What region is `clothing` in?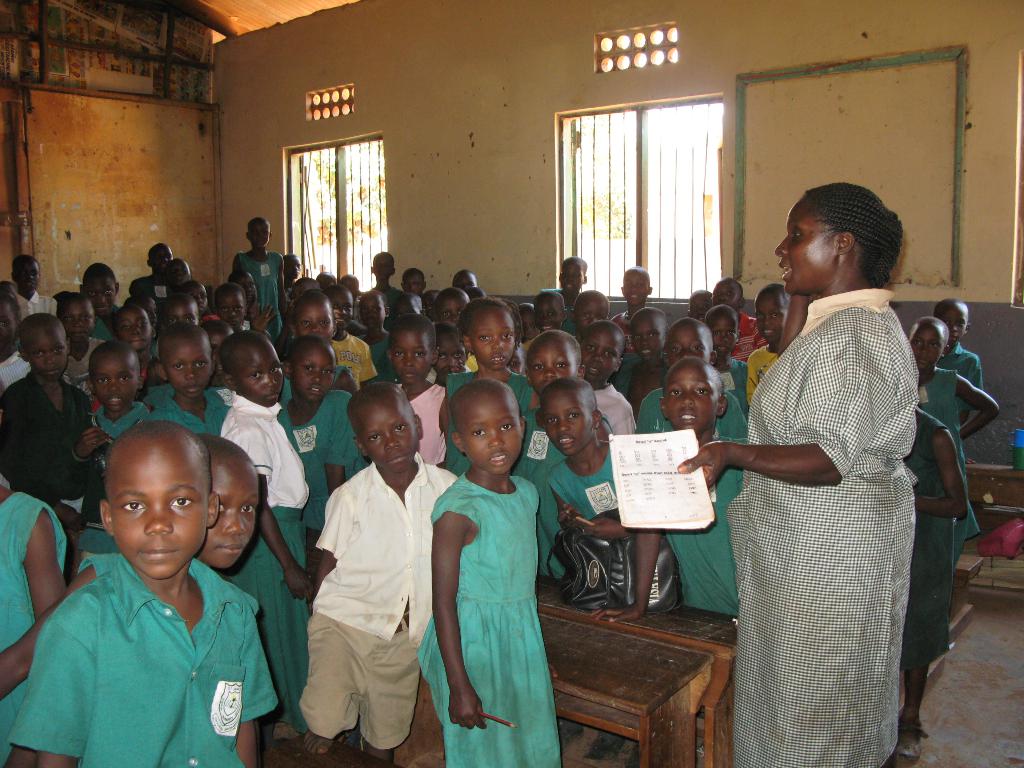
x1=445, y1=368, x2=538, y2=412.
